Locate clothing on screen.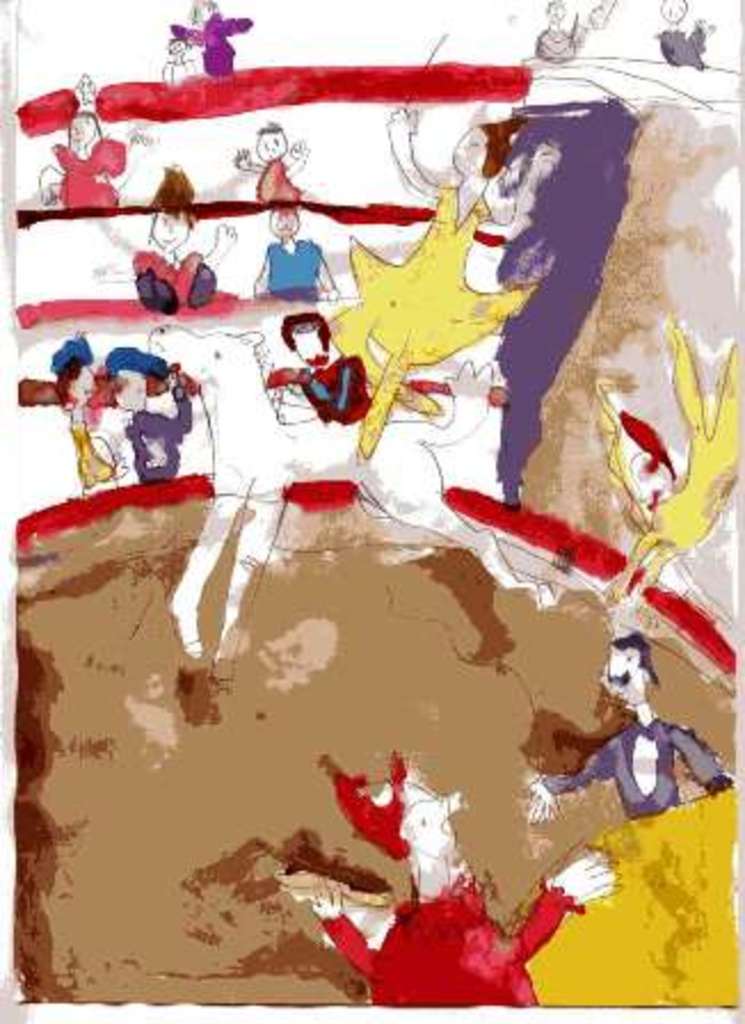
On screen at pyautogui.locateOnScreen(46, 130, 137, 213).
